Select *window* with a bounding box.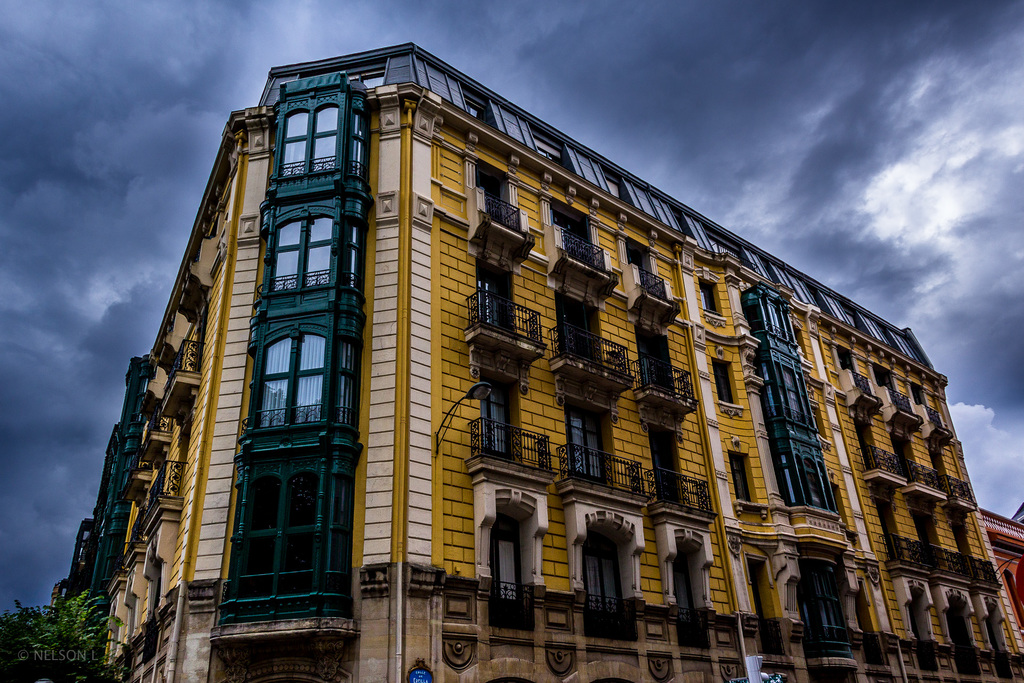
rect(483, 388, 510, 463).
